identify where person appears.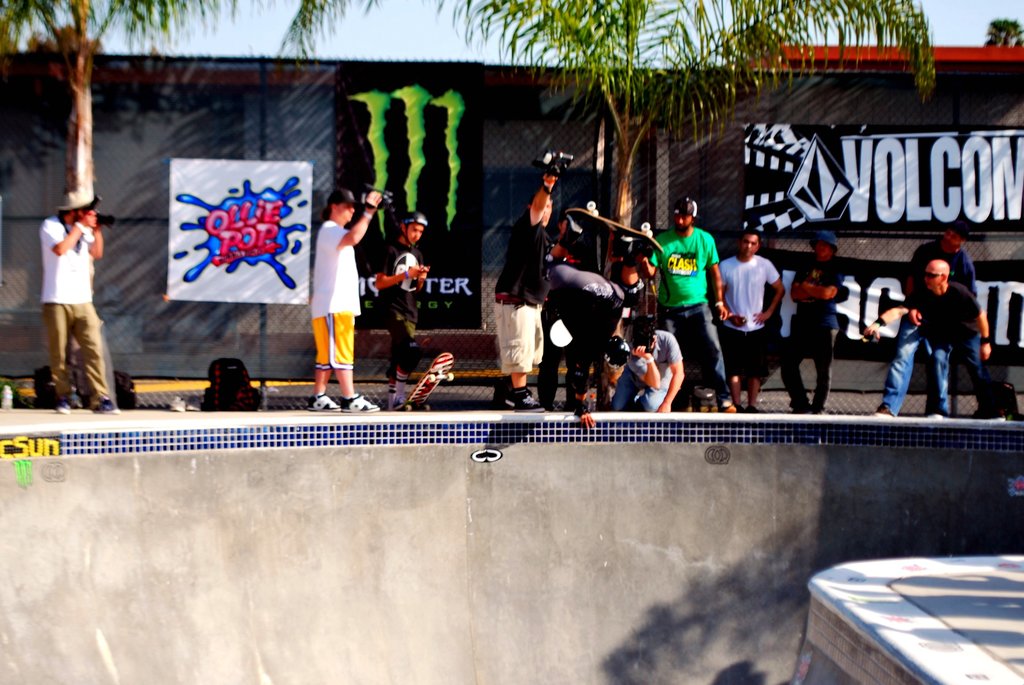
Appears at 312, 183, 386, 417.
